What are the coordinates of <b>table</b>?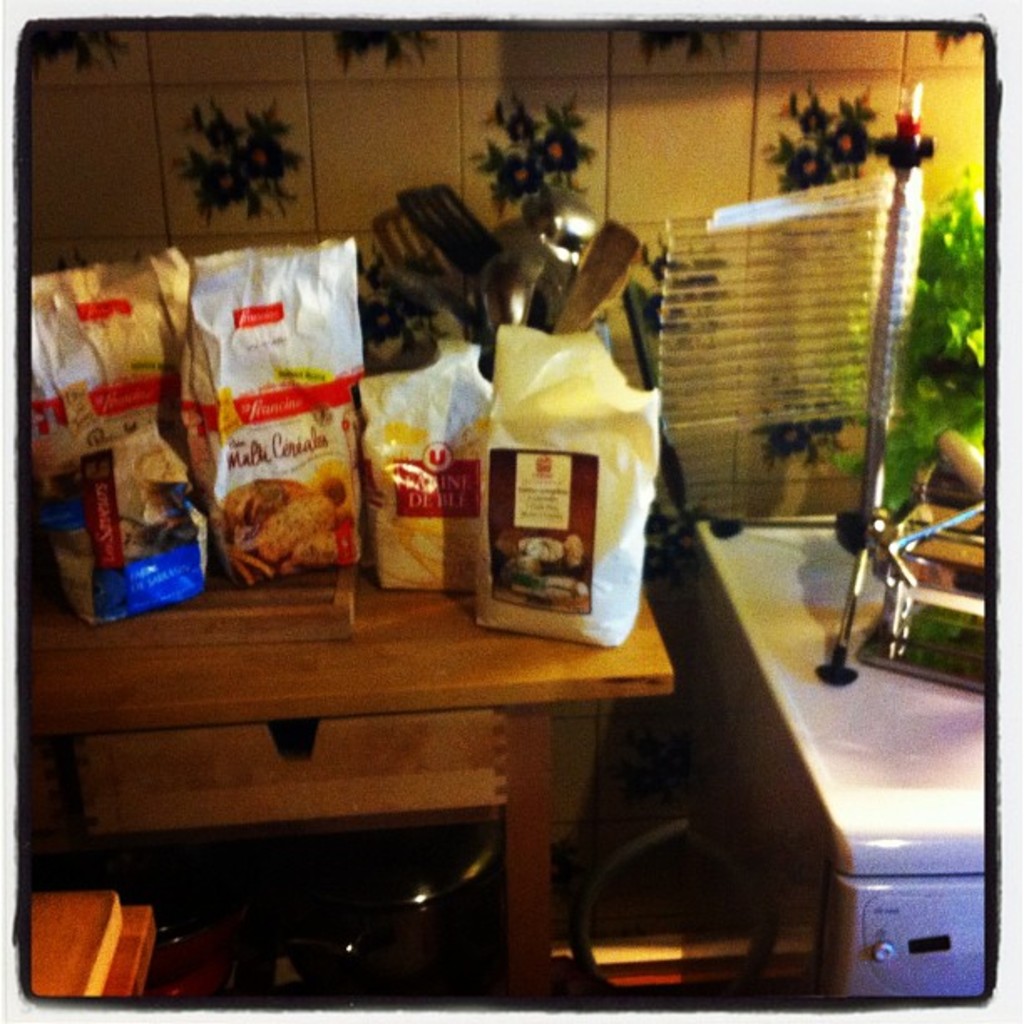
<region>33, 566, 671, 1006</region>.
